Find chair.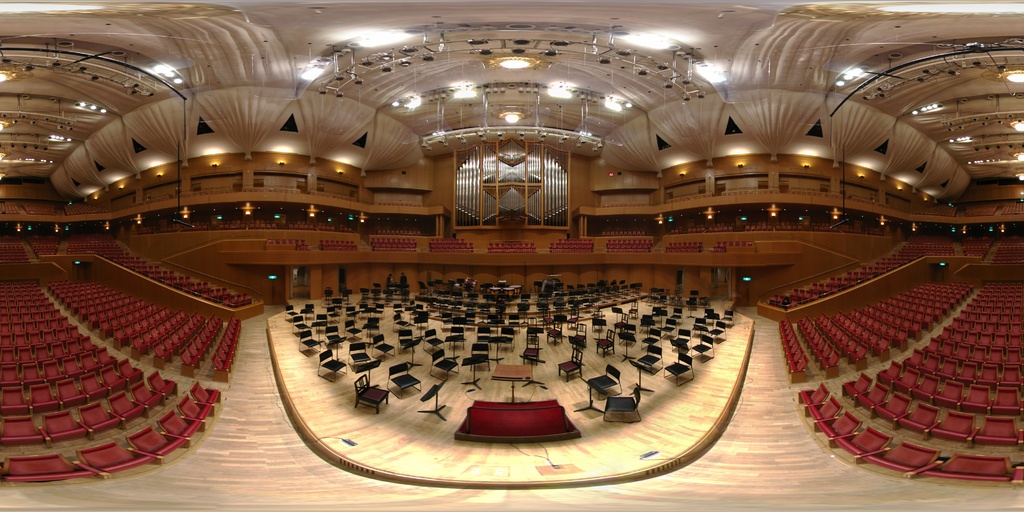
bbox(468, 344, 490, 368).
